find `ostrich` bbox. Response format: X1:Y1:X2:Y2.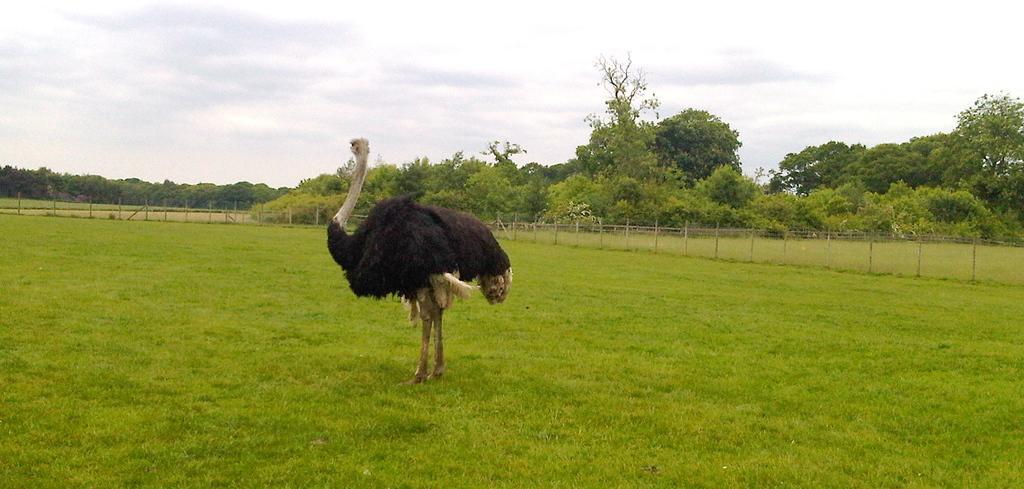
321:134:520:380.
